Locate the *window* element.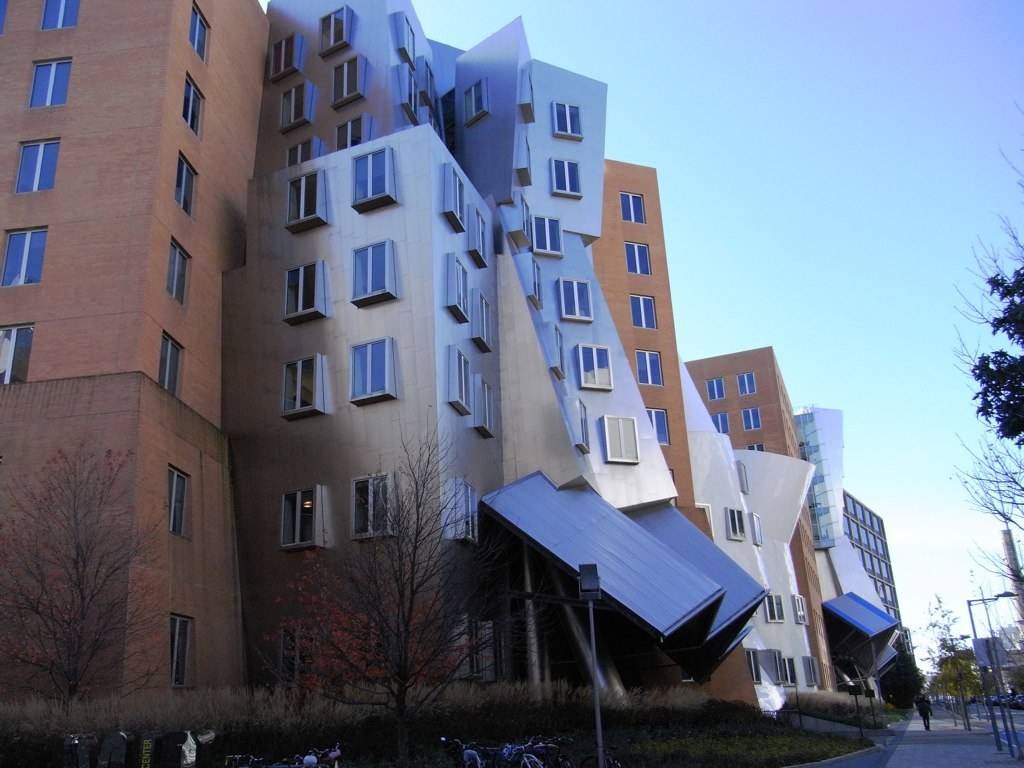
Element bbox: select_region(628, 292, 658, 333).
